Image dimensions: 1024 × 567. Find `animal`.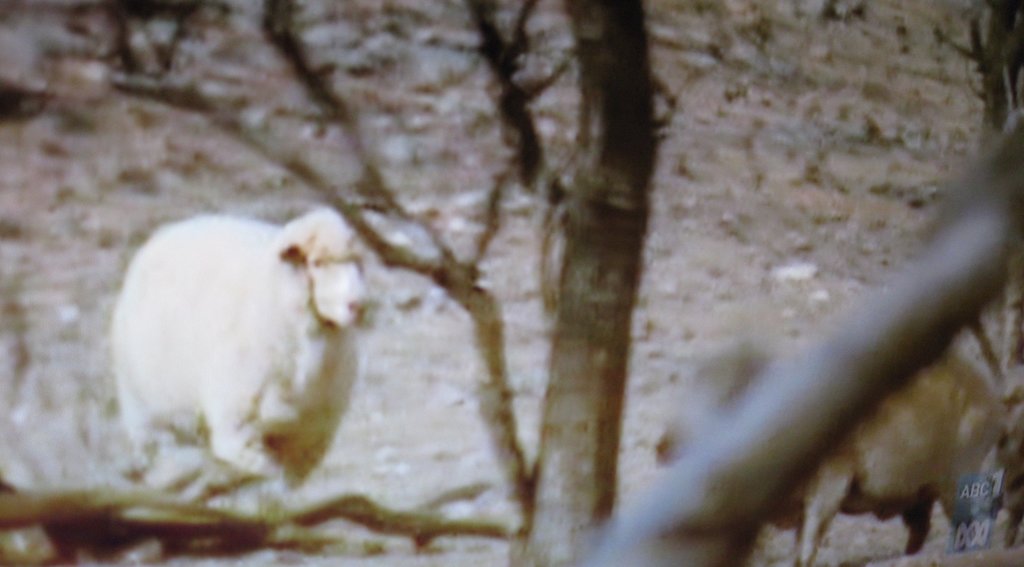
region(649, 343, 1012, 566).
